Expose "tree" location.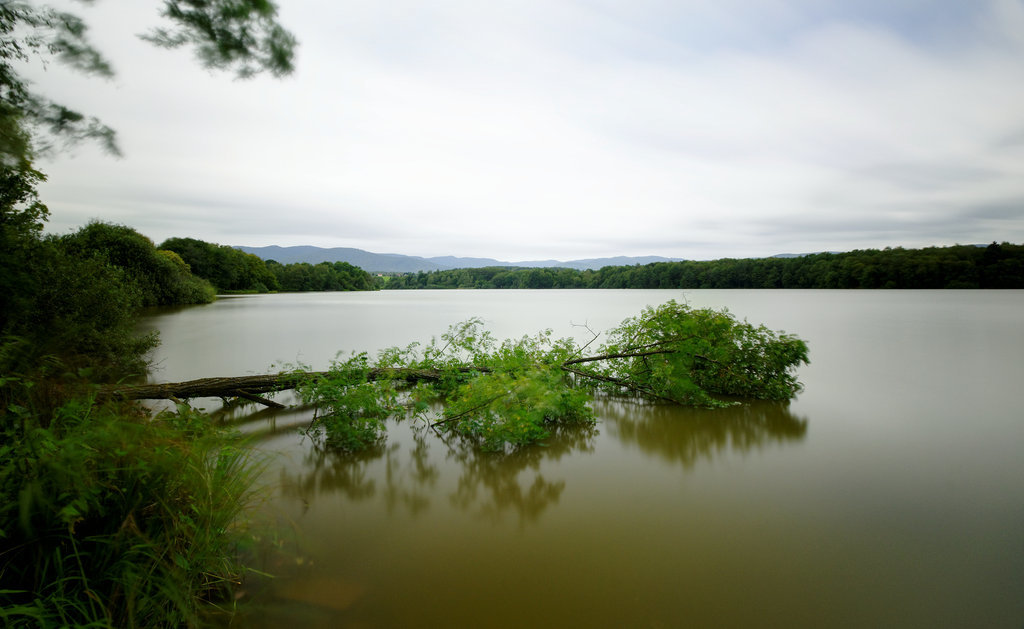
Exposed at (0,275,888,513).
